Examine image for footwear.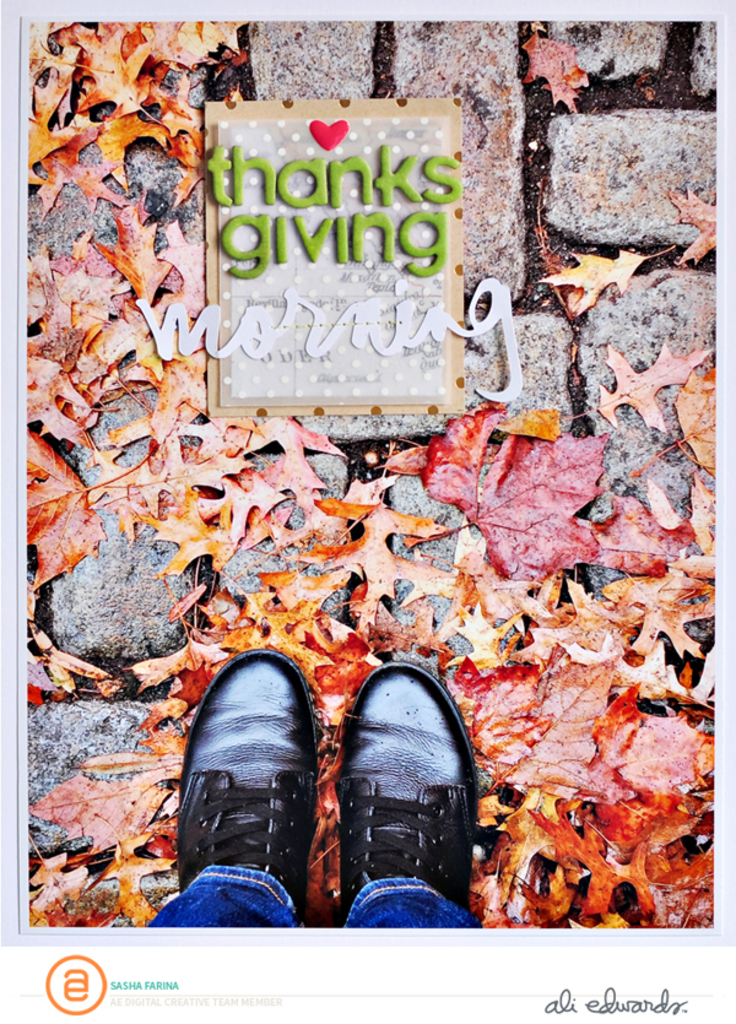
Examination result: [174,646,315,911].
